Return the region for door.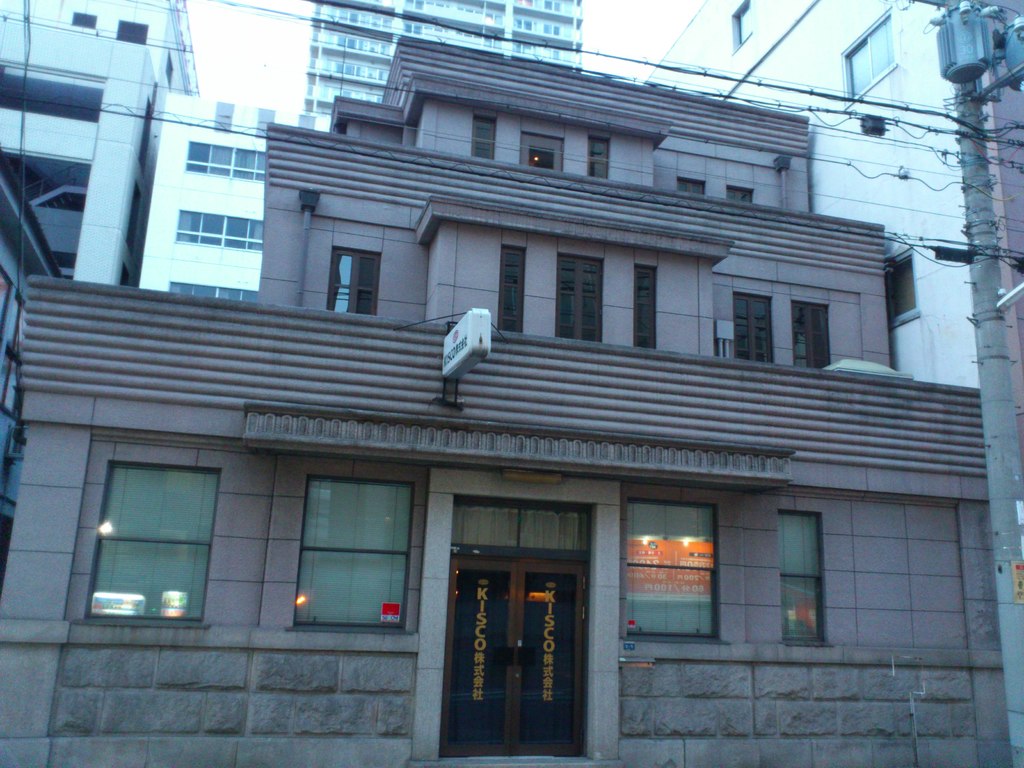
<bbox>449, 502, 588, 758</bbox>.
